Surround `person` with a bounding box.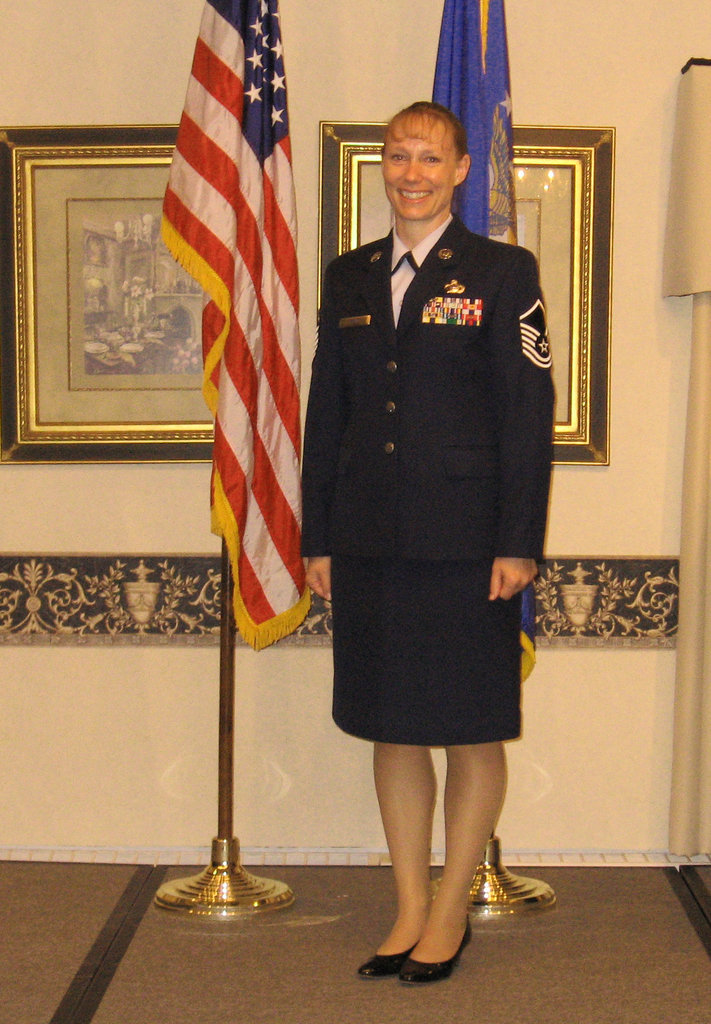
rect(300, 103, 559, 981).
